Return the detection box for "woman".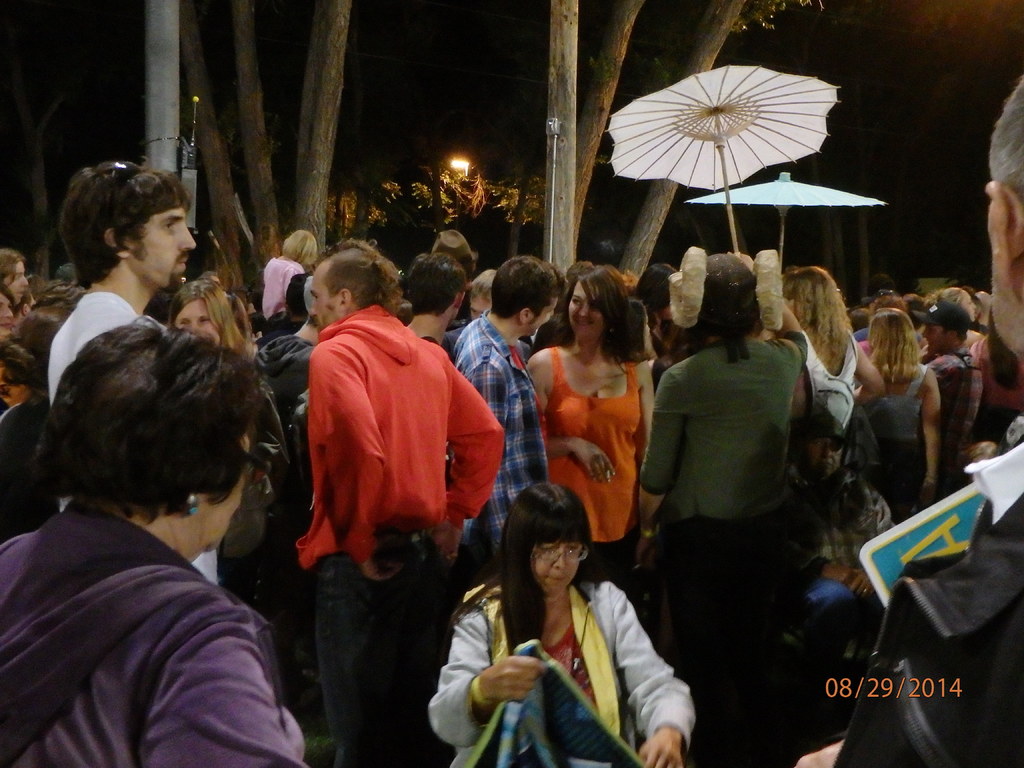
158 276 281 596.
